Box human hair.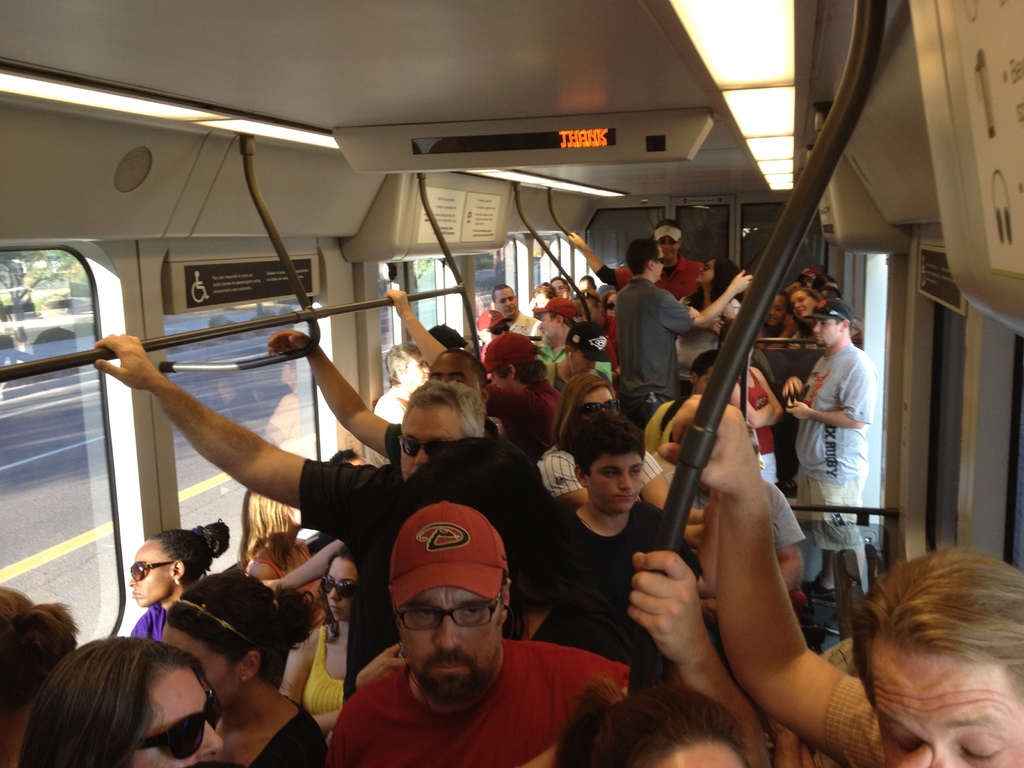
box=[625, 237, 662, 279].
